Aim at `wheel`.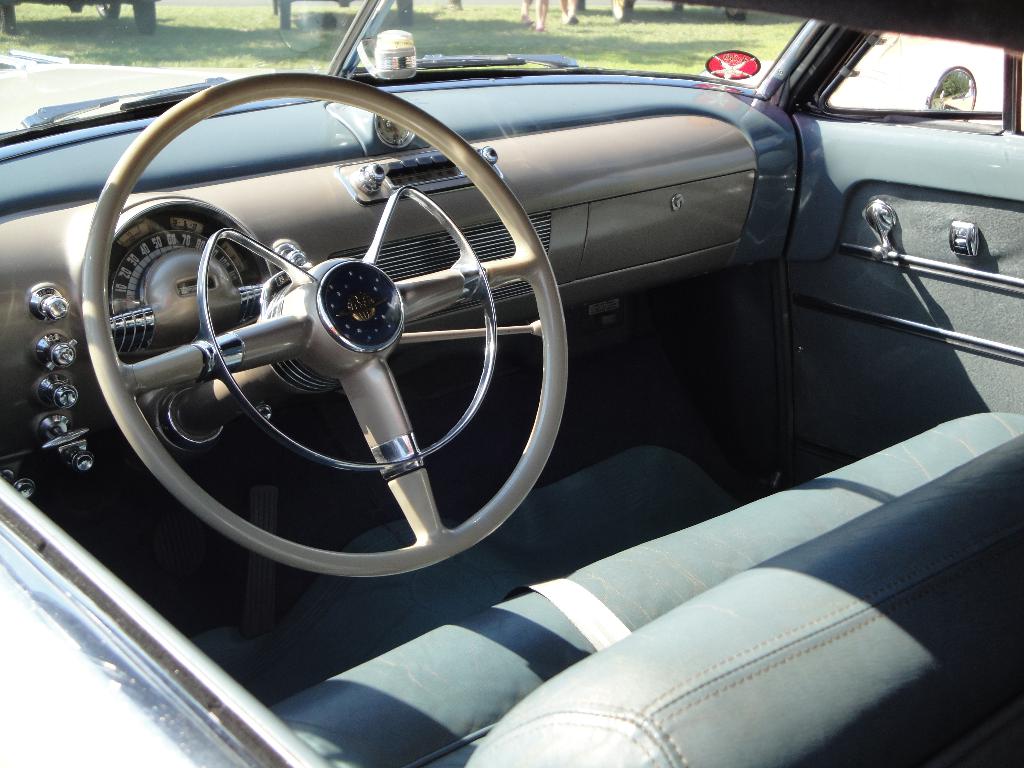
Aimed at 272, 0, 276, 13.
